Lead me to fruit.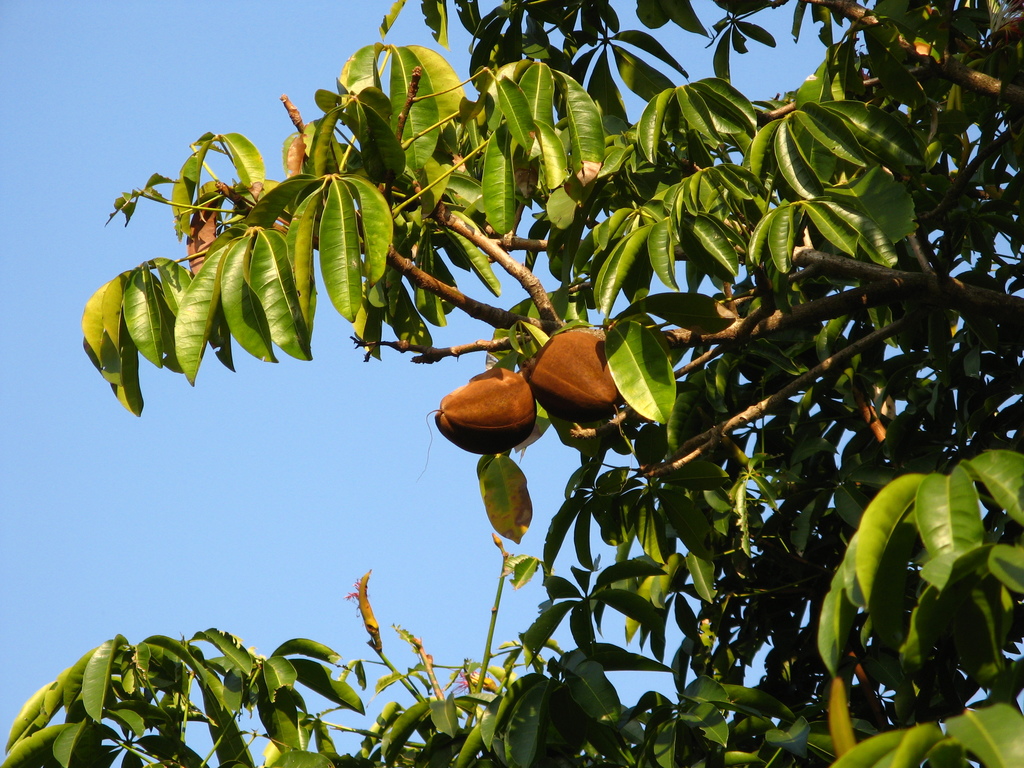
Lead to [523, 324, 623, 426].
